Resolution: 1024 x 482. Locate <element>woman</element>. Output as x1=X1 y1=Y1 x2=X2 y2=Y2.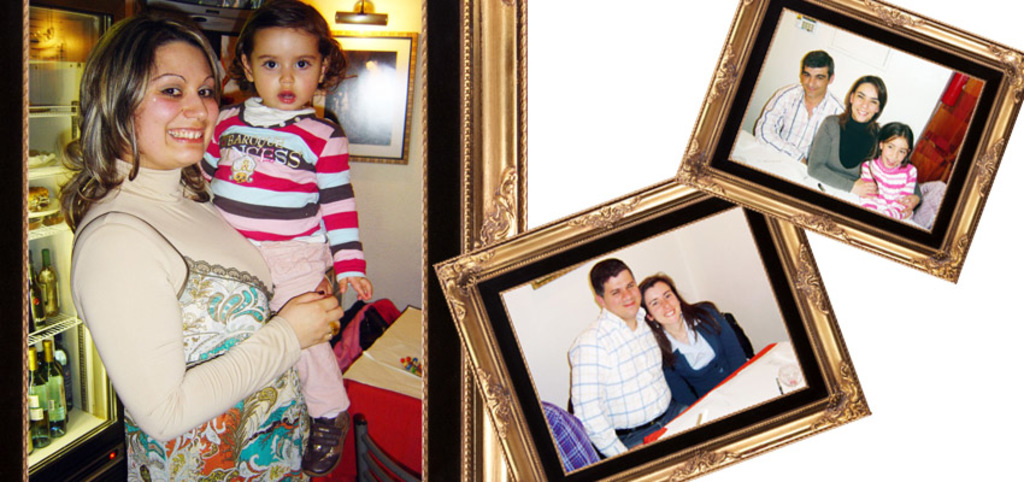
x1=638 y1=270 x2=746 y2=406.
